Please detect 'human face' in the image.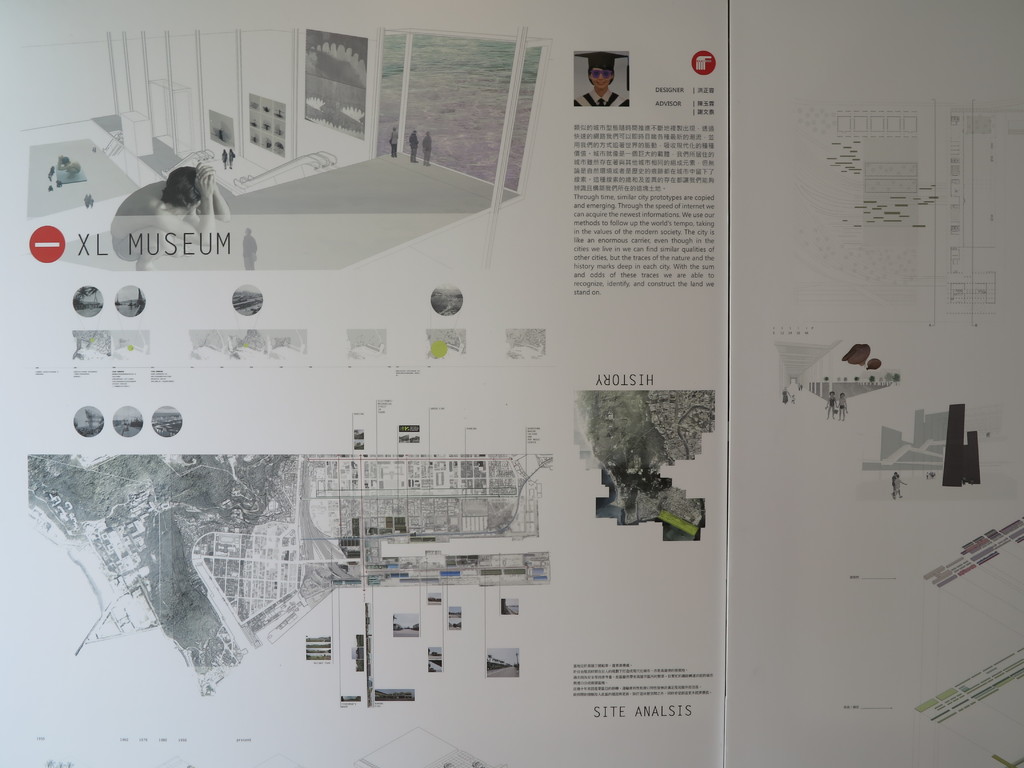
select_region(590, 68, 611, 88).
